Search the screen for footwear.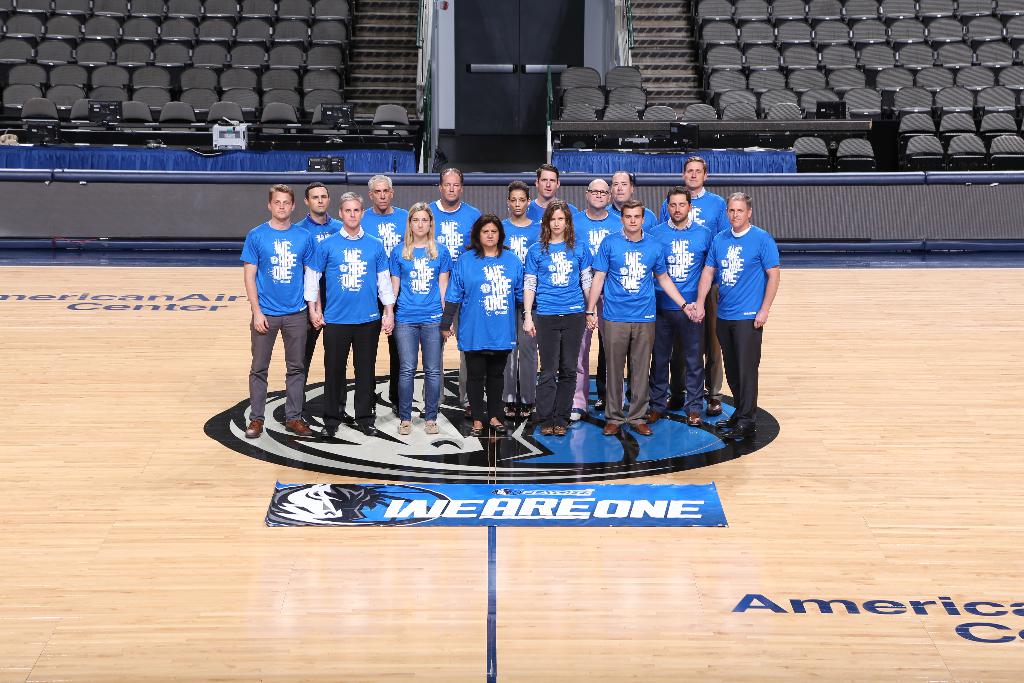
Found at 462/406/471/418.
